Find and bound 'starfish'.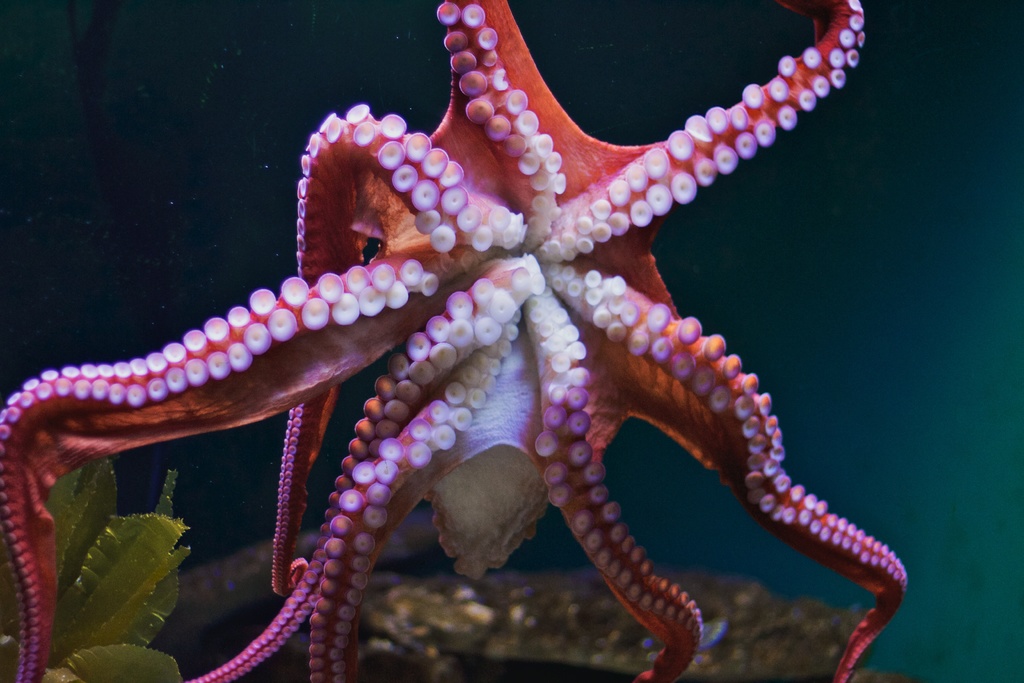
Bound: <region>0, 0, 906, 682</region>.
